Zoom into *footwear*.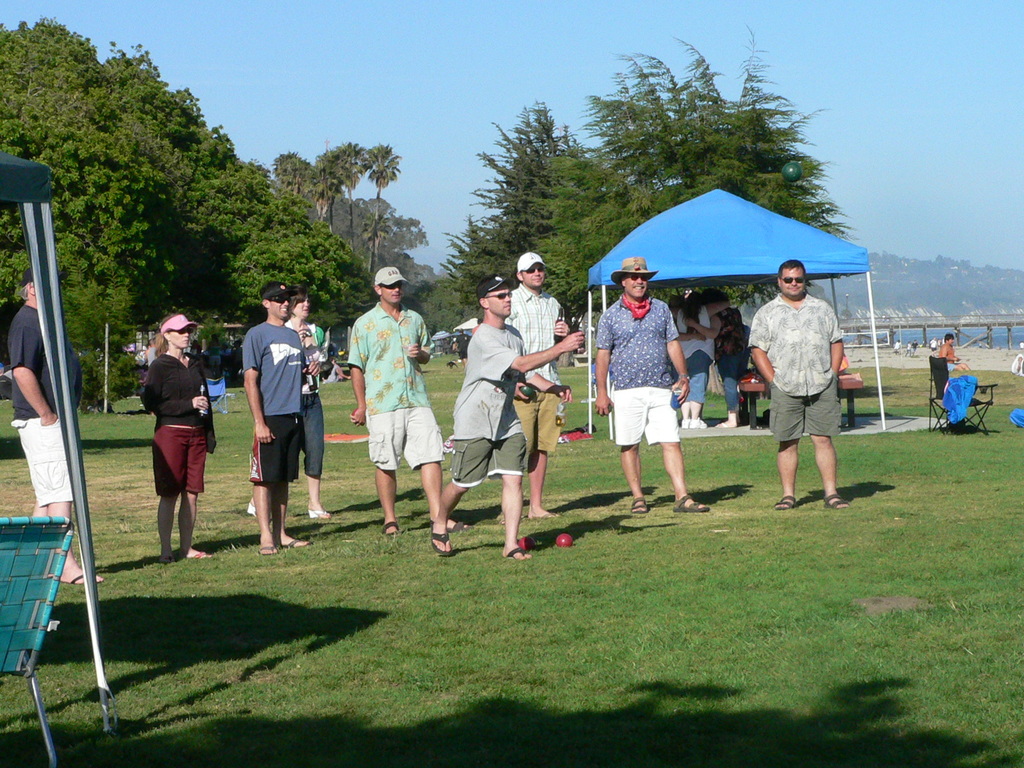
Zoom target: region(259, 548, 277, 559).
